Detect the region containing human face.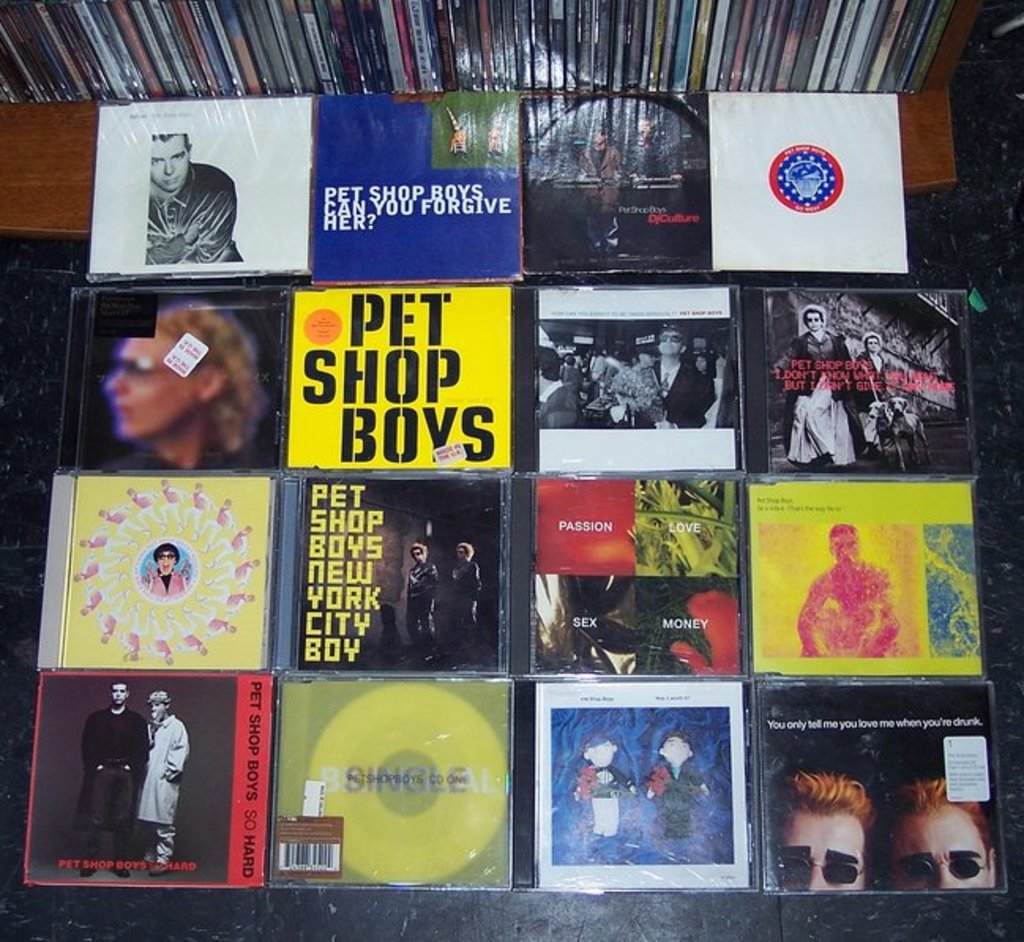
bbox=[655, 327, 686, 360].
